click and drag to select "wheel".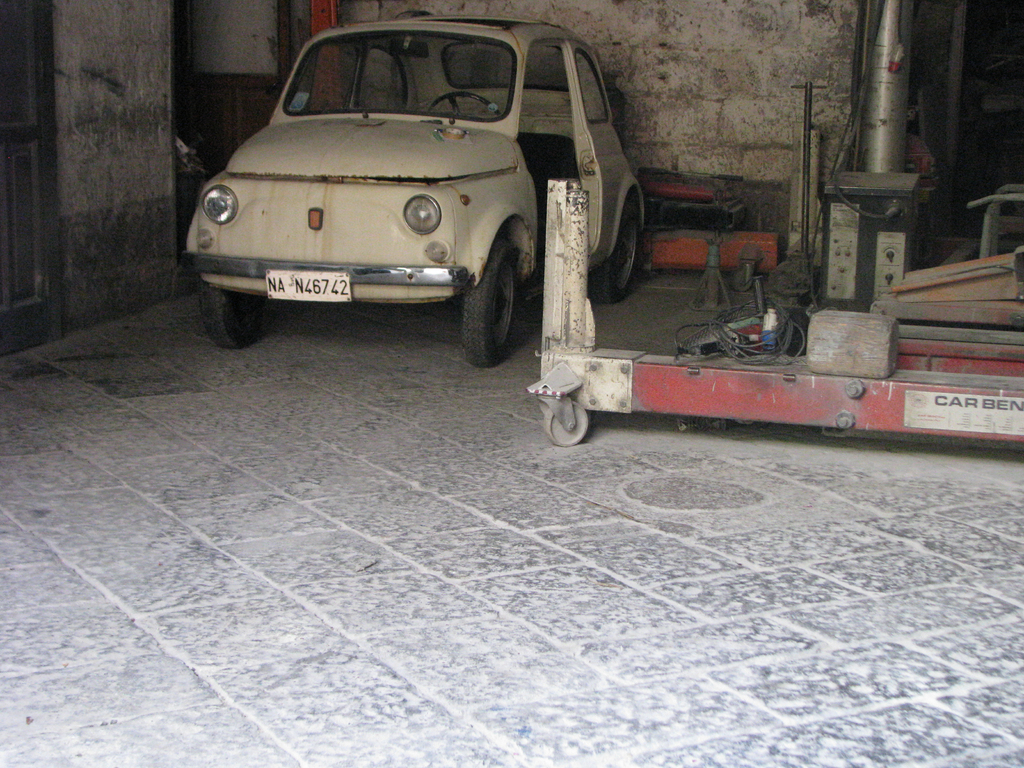
Selection: (731,268,753,293).
